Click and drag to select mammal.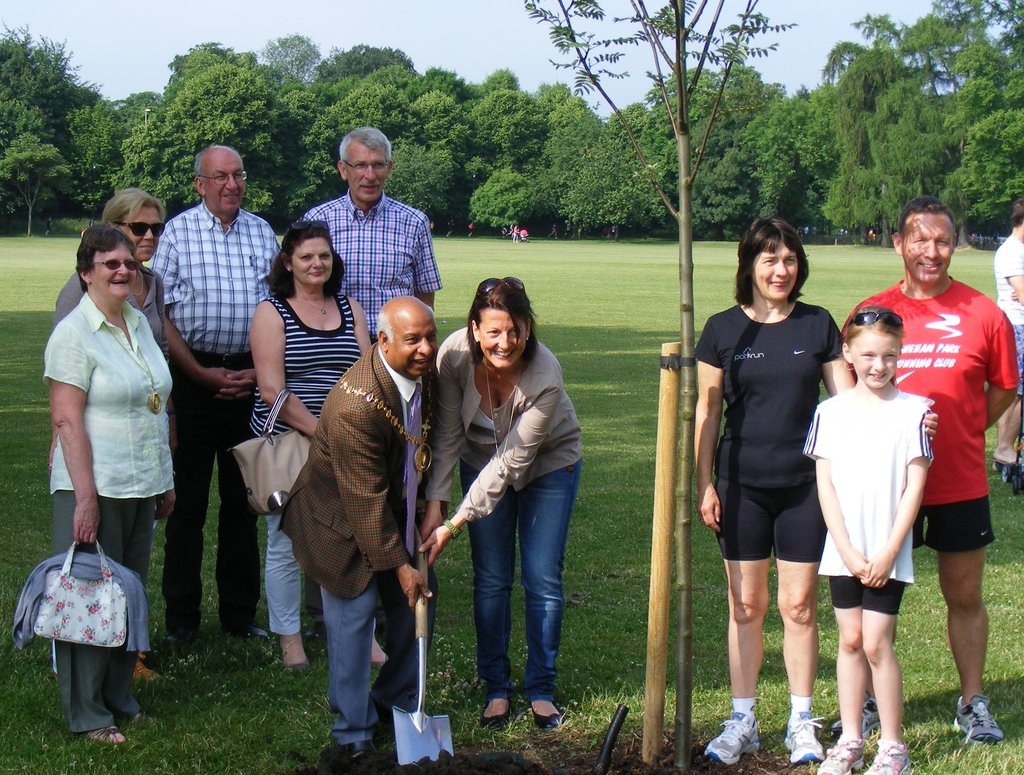
Selection: 49, 189, 170, 678.
